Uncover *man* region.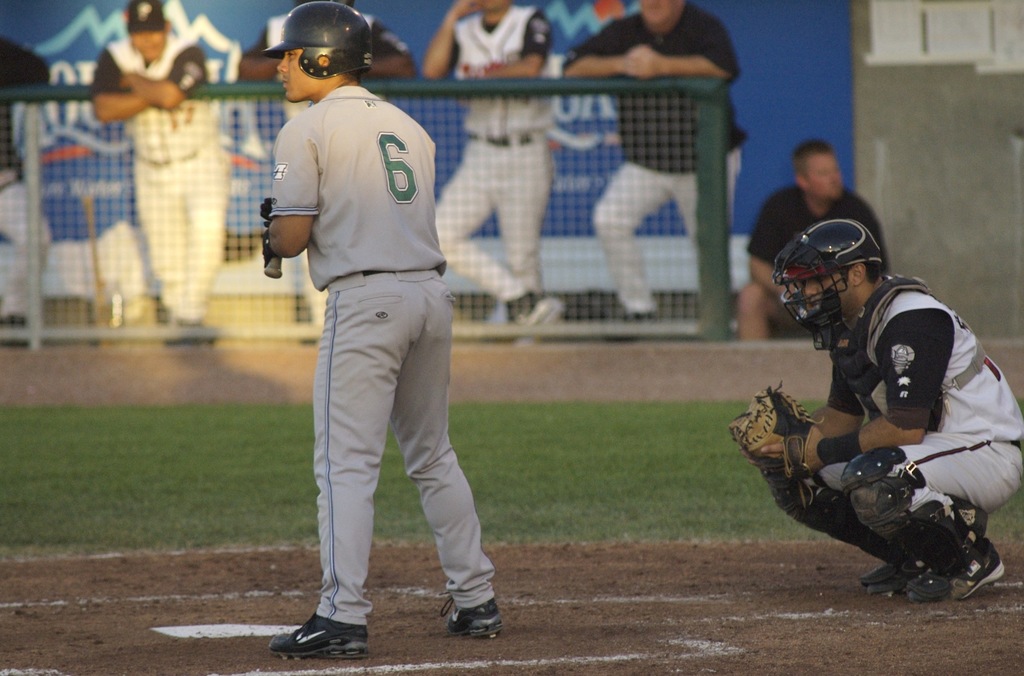
Uncovered: BBox(428, 0, 561, 326).
